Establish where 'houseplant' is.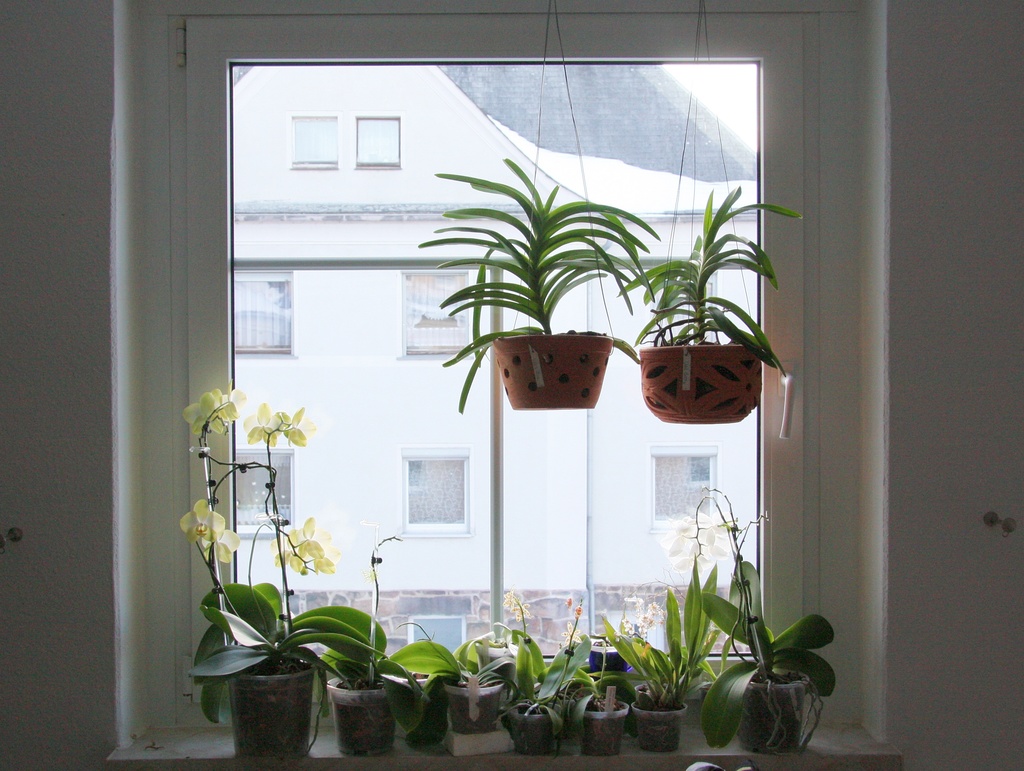
Established at bbox(184, 579, 376, 767).
